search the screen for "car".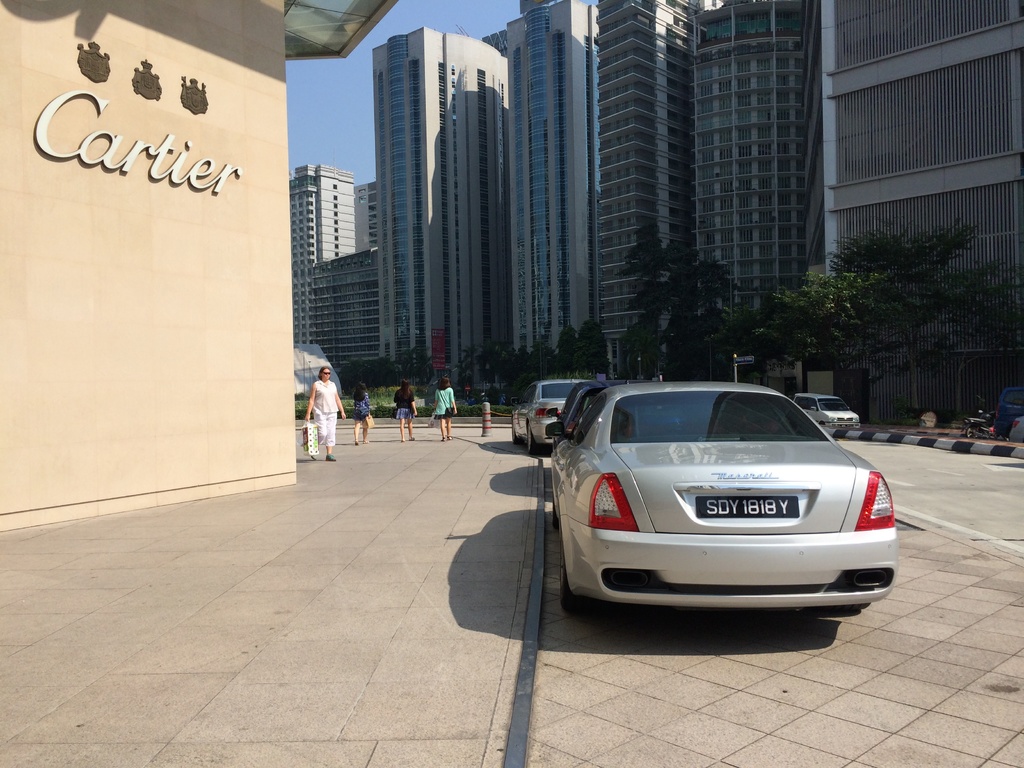
Found at (1007,420,1023,445).
